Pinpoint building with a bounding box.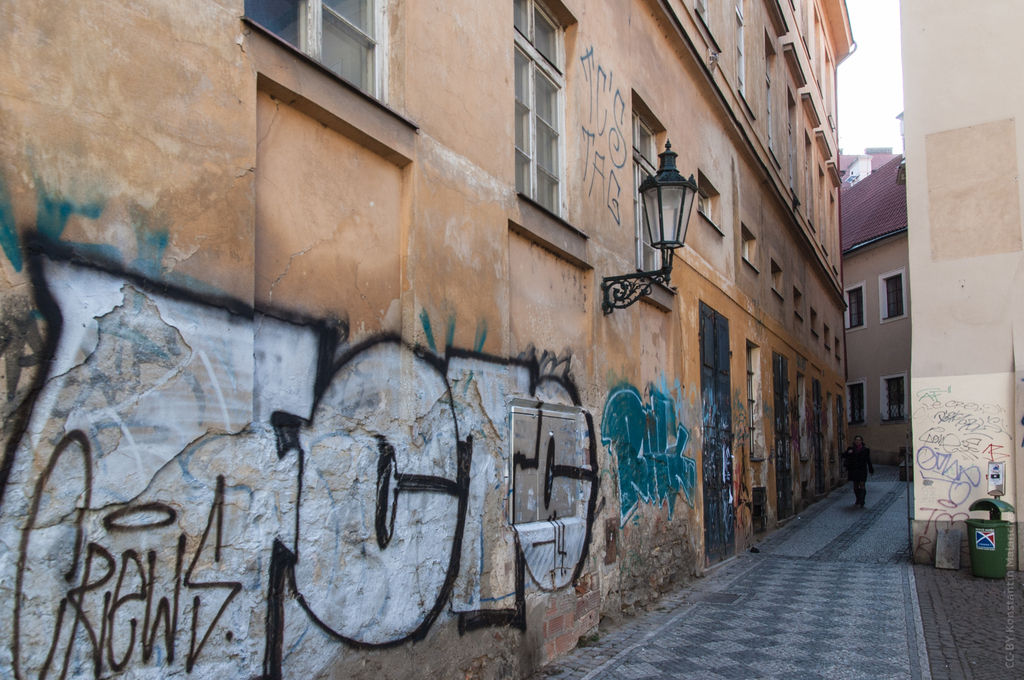
detection(0, 0, 858, 679).
